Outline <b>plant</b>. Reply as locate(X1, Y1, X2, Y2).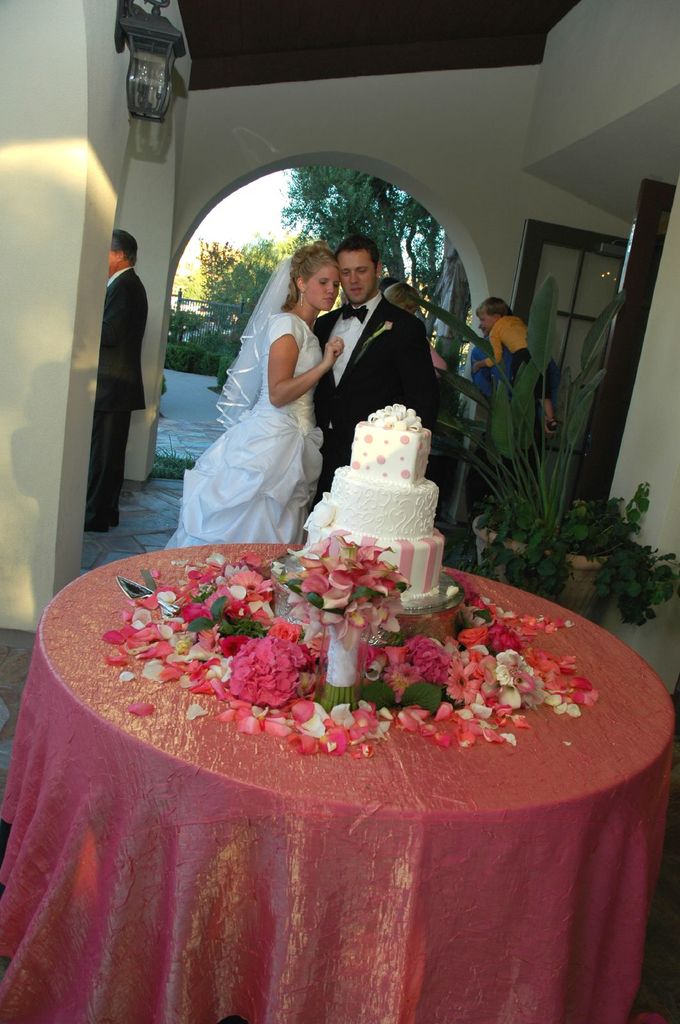
locate(164, 338, 231, 378).
